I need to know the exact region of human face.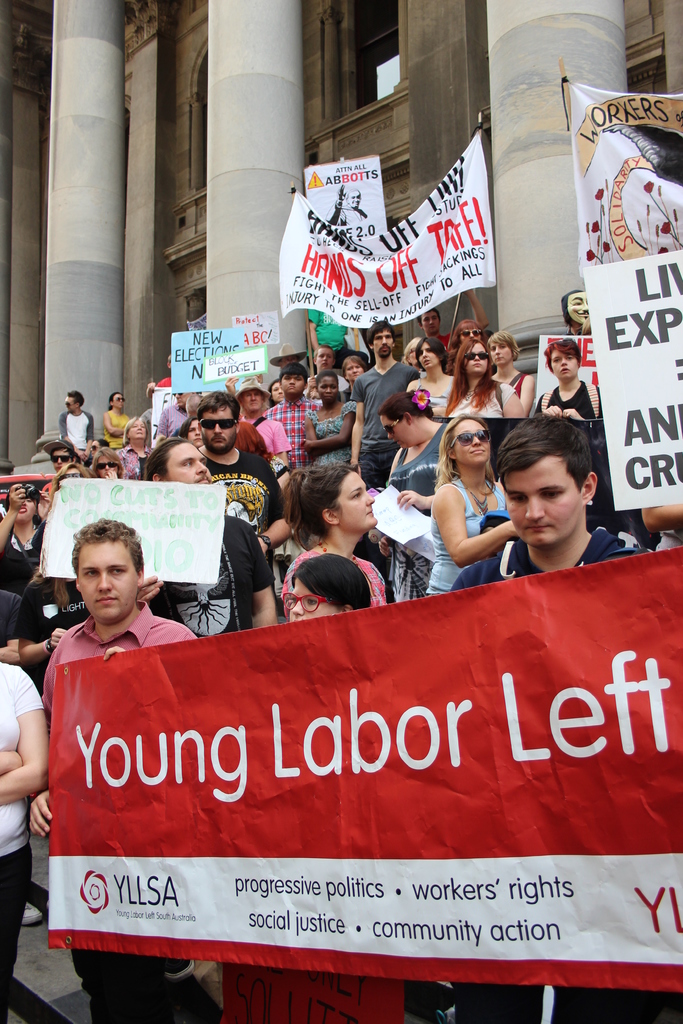
Region: bbox(374, 332, 397, 355).
